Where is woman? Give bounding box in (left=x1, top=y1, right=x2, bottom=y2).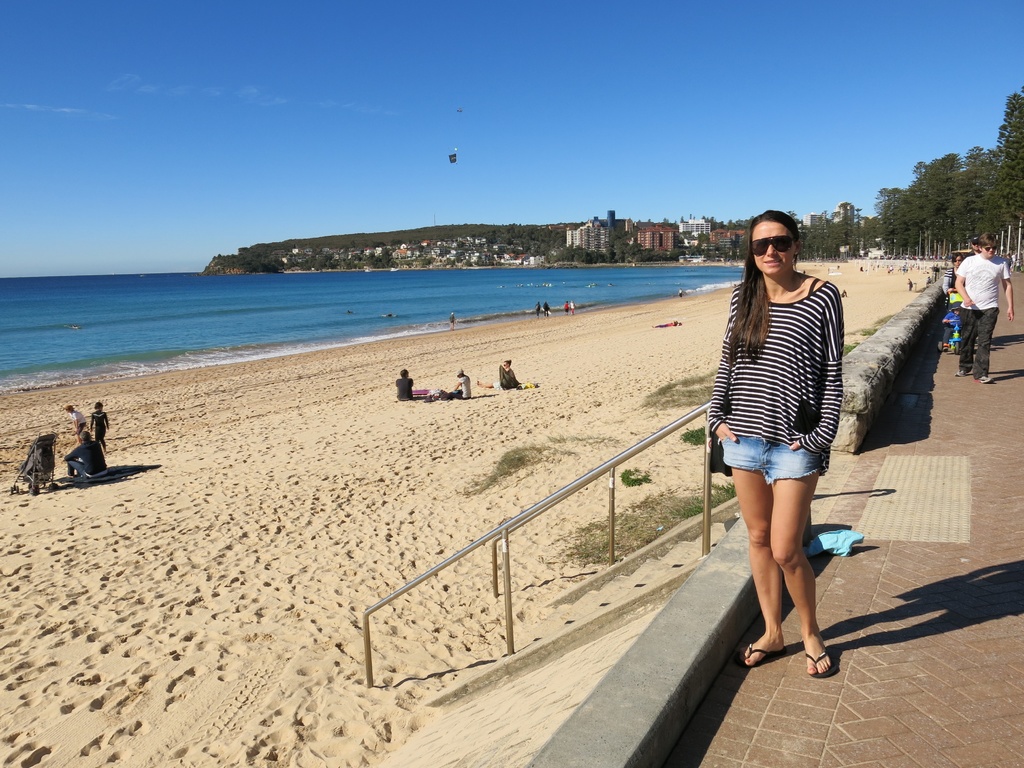
(left=58, top=429, right=104, bottom=477).
